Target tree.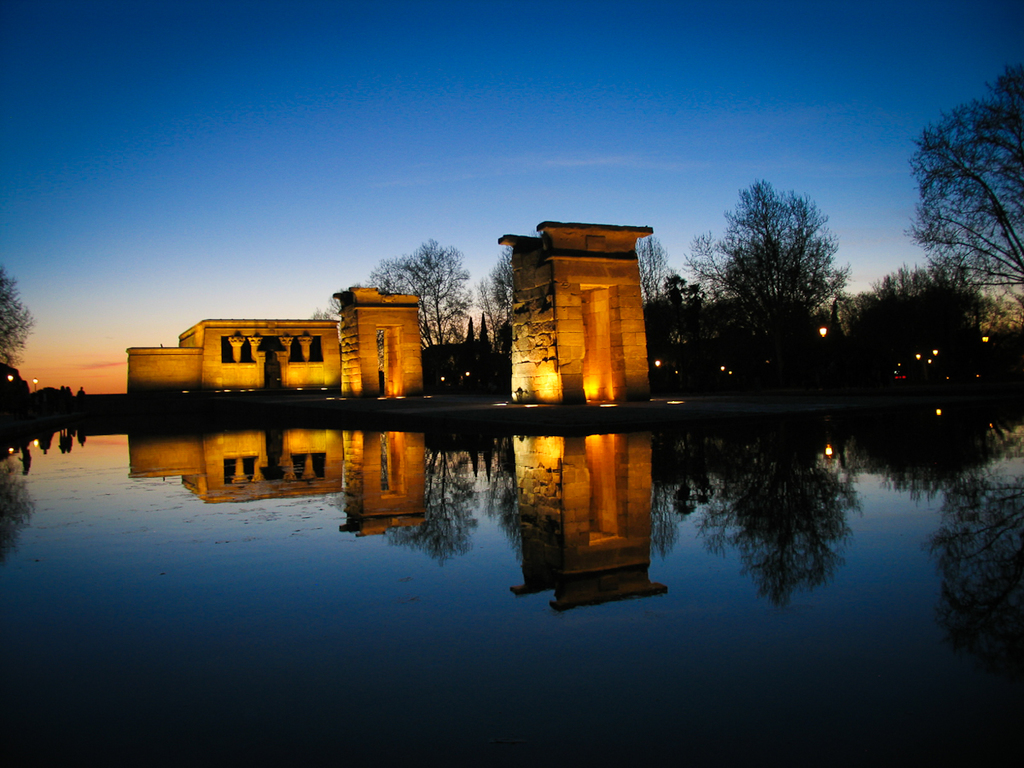
Target region: 0:257:42:379.
